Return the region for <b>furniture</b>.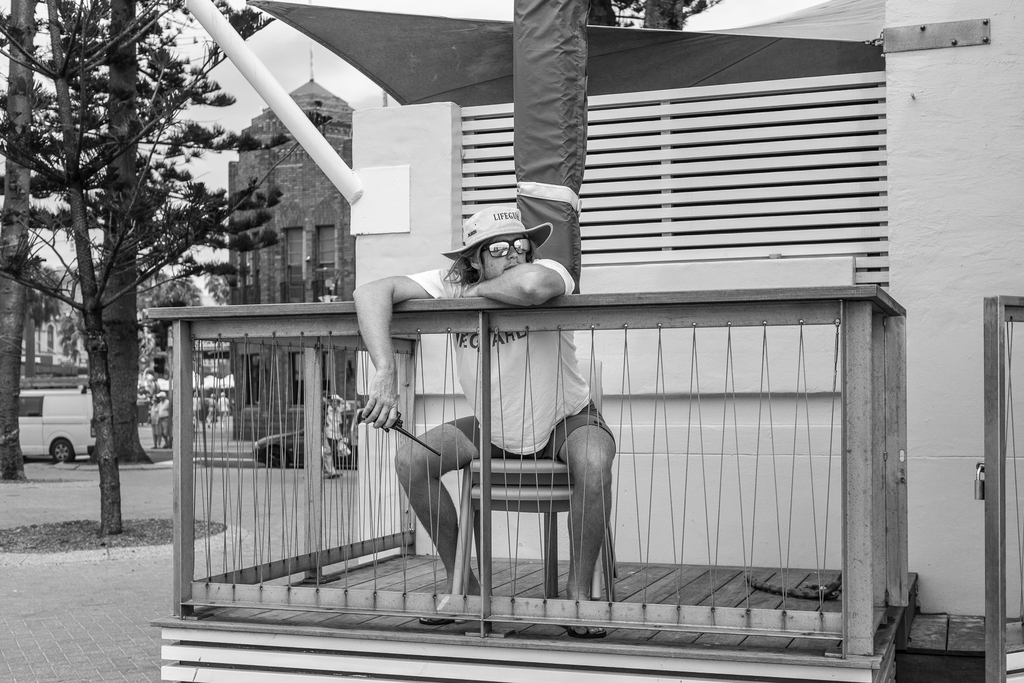
<box>451,358,619,597</box>.
